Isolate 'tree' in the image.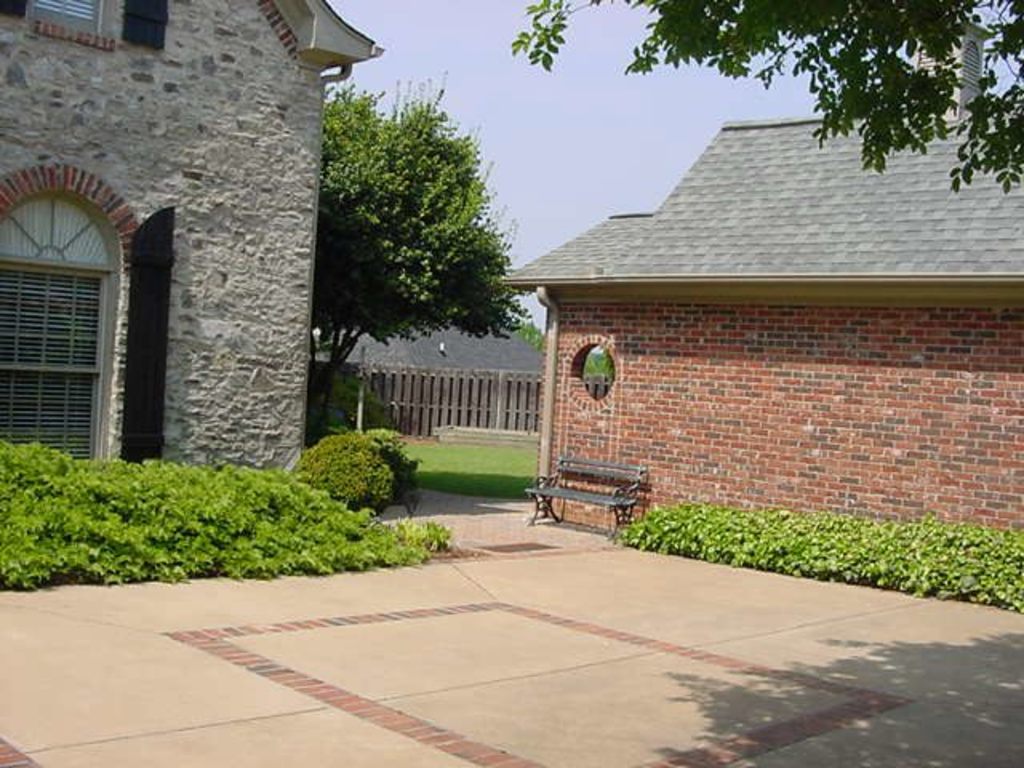
Isolated region: bbox=[512, 0, 1022, 198].
